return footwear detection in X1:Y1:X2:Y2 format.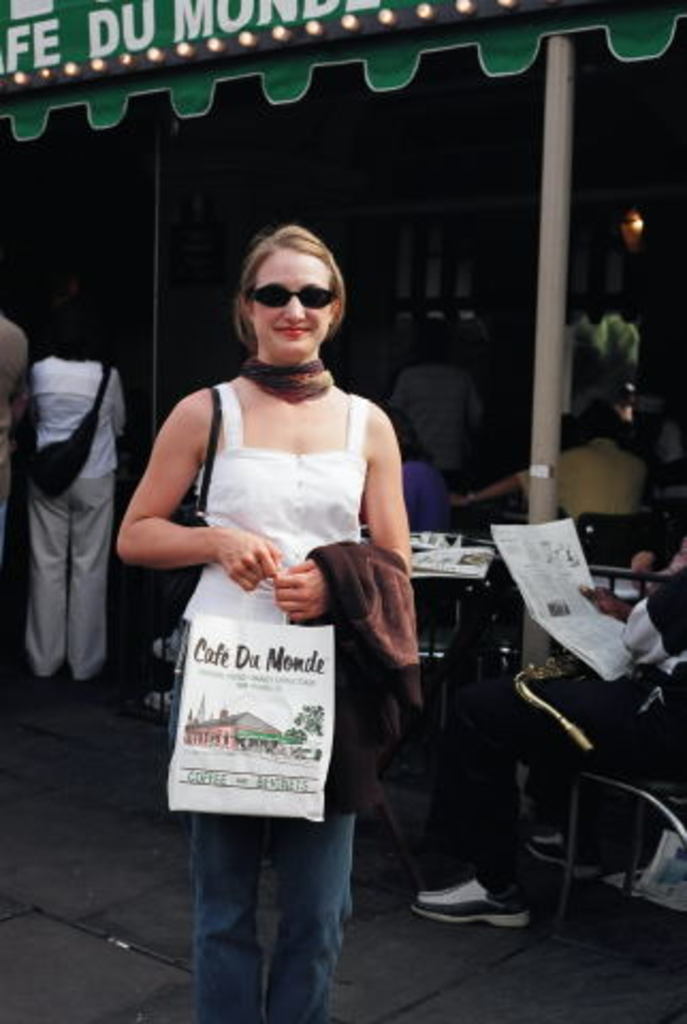
414:870:533:928.
